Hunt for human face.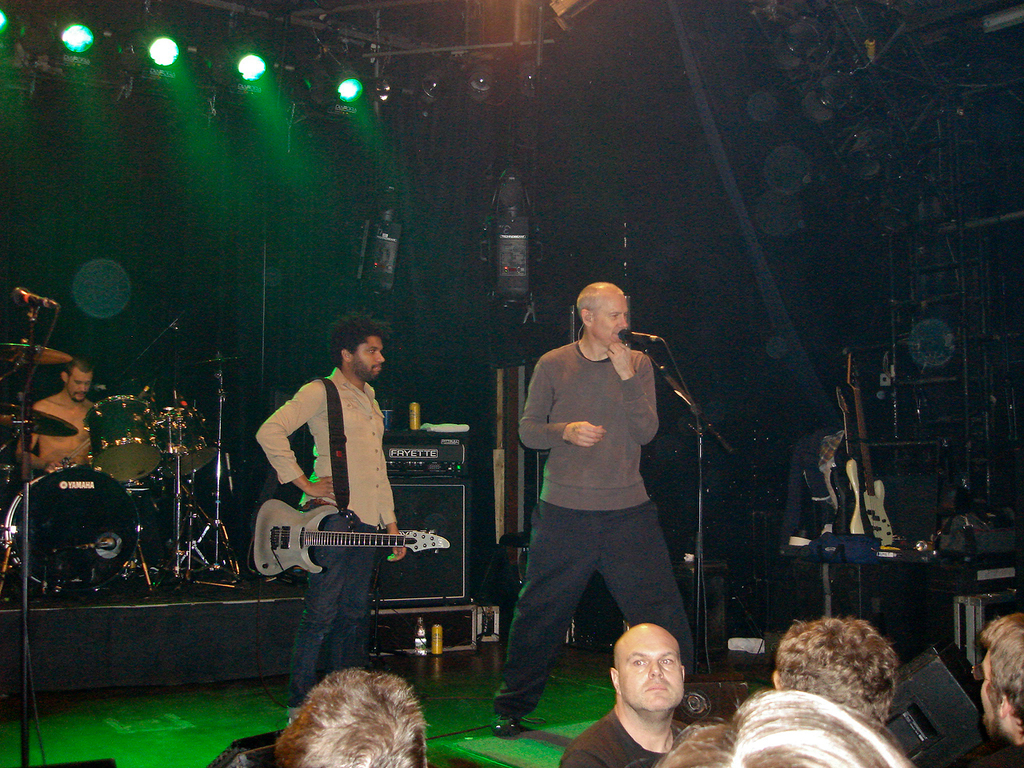
Hunted down at l=587, t=288, r=632, b=346.
